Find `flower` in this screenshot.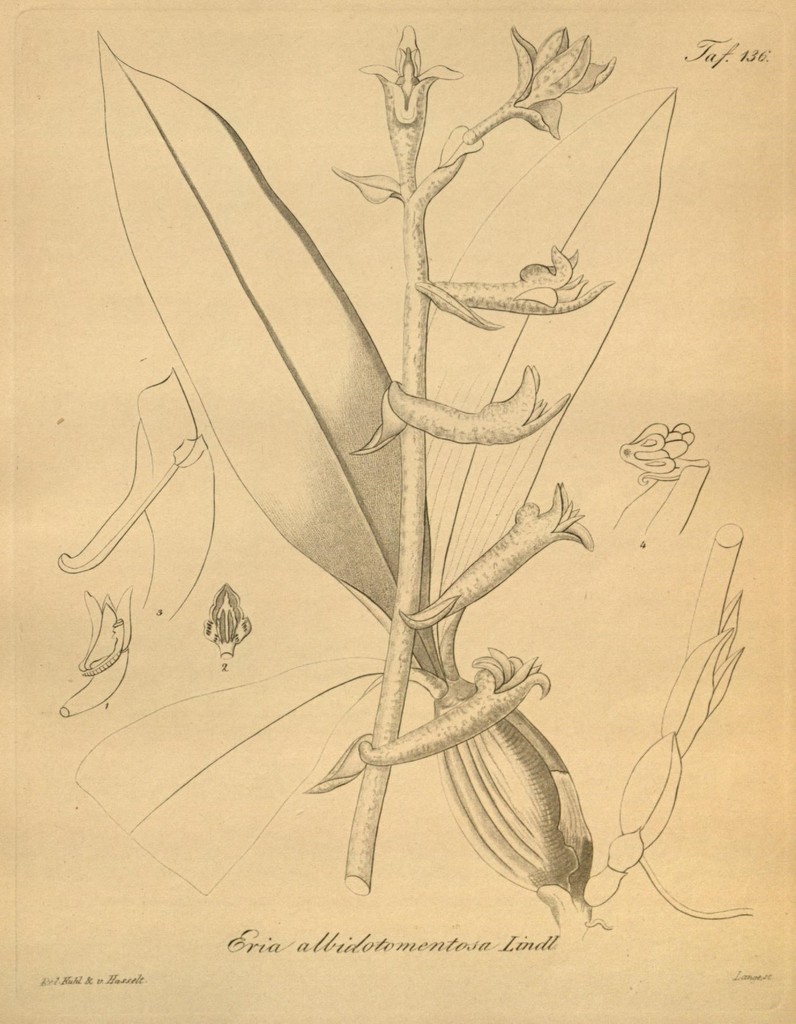
The bounding box for `flower` is pyautogui.locateOnScreen(467, 18, 606, 141).
